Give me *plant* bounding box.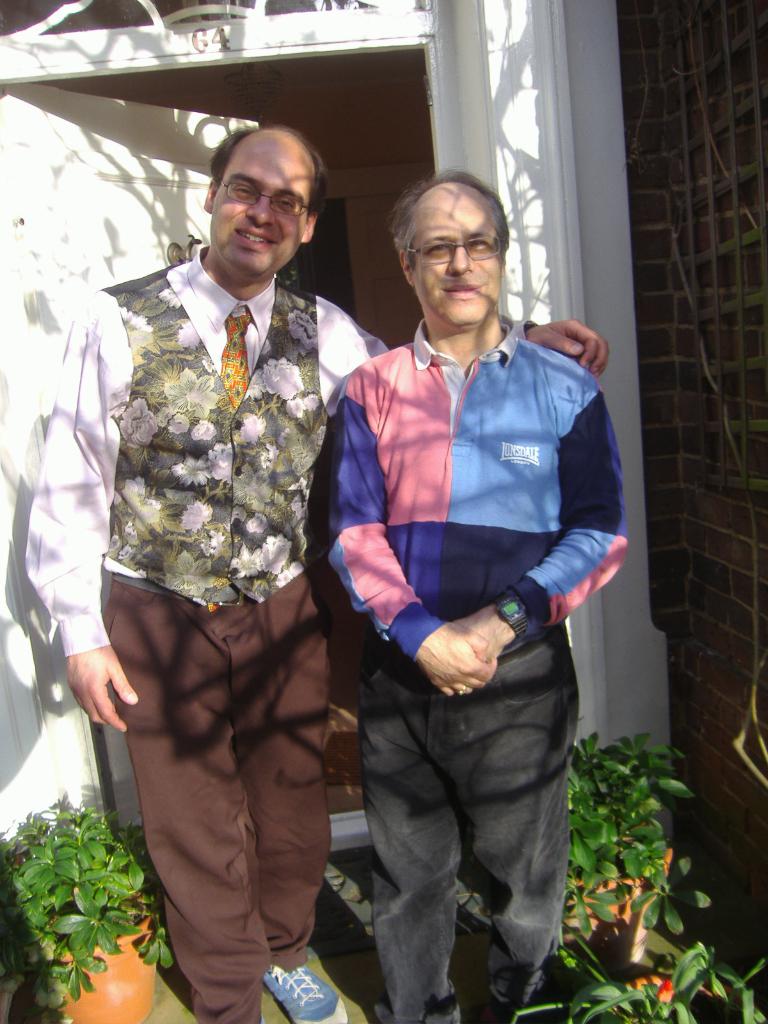
<region>0, 796, 177, 1005</region>.
